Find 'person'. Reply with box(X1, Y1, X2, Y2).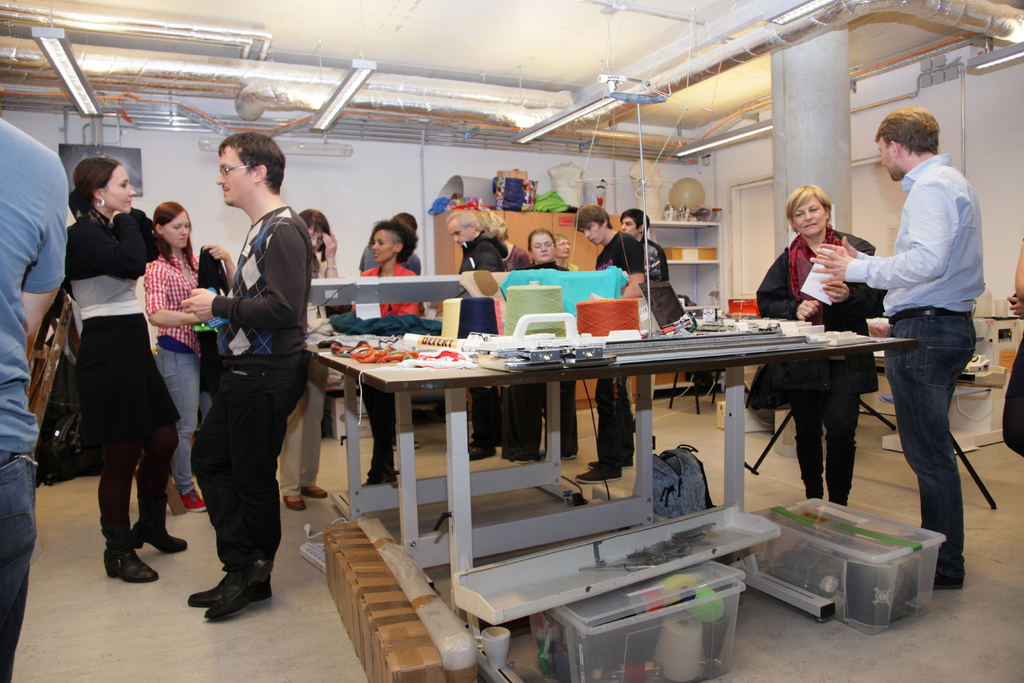
box(743, 182, 886, 530).
